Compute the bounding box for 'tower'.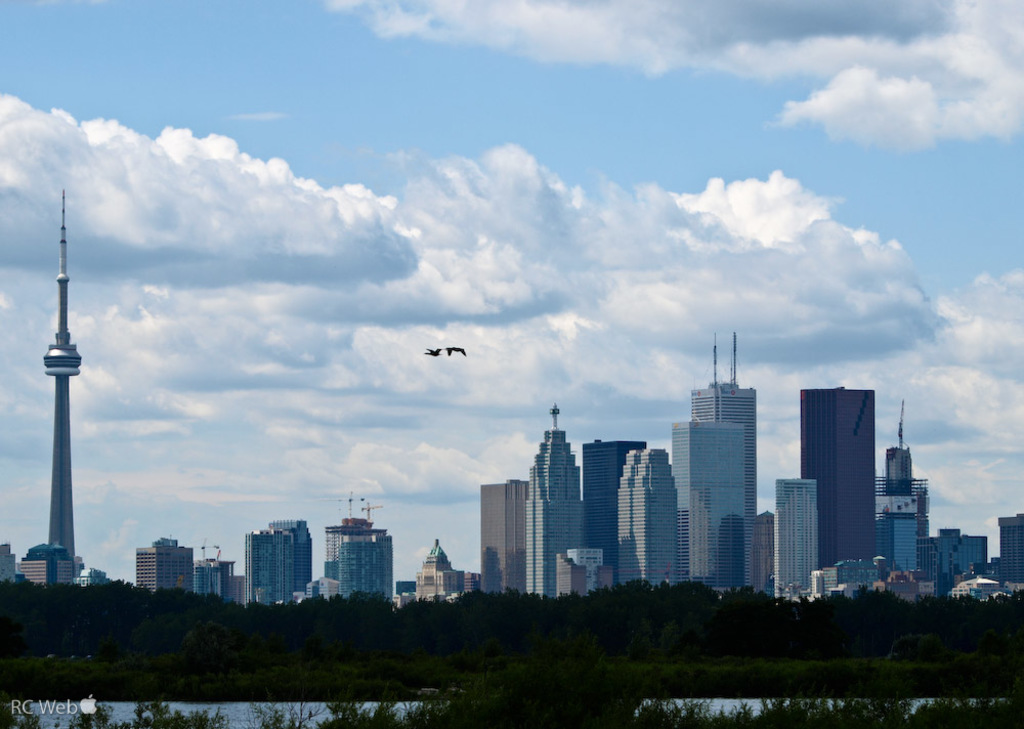
crop(243, 523, 300, 614).
